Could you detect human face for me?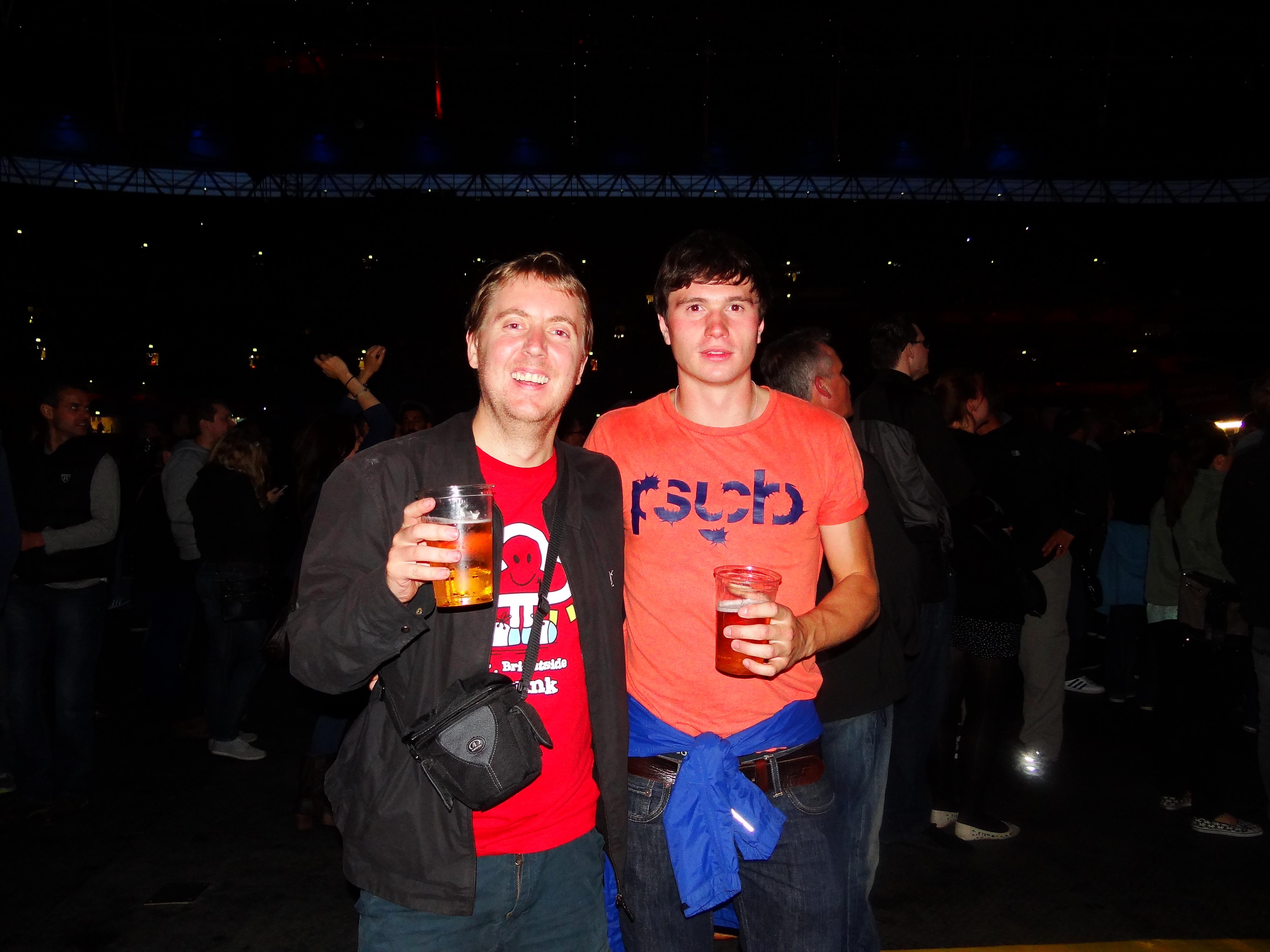
Detection result: (x1=181, y1=75, x2=209, y2=106).
